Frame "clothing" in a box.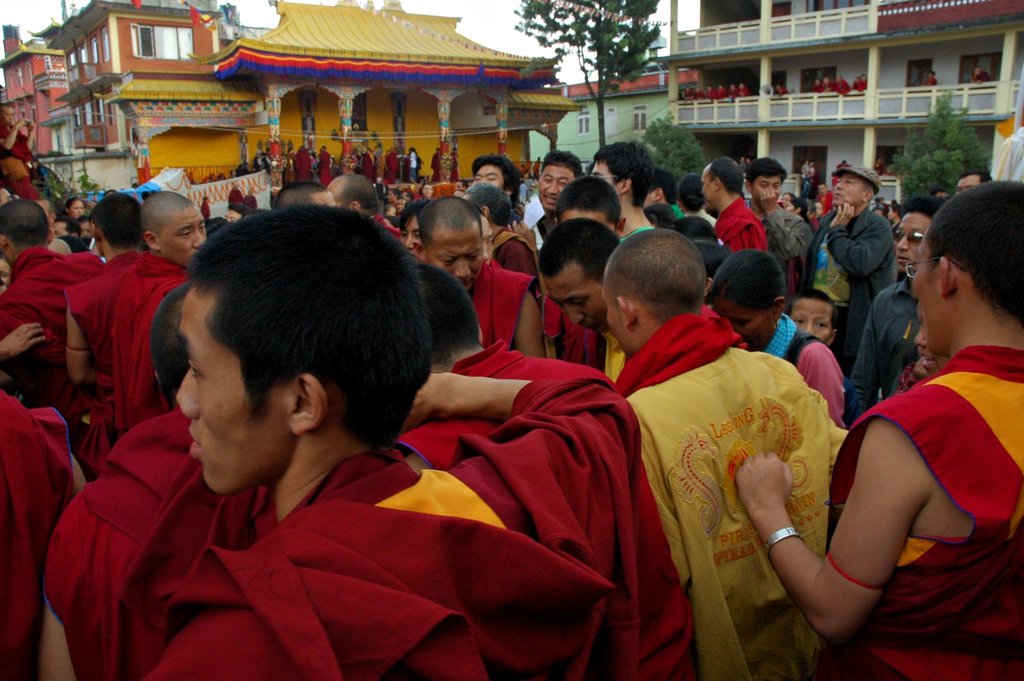
crop(0, 386, 68, 680).
